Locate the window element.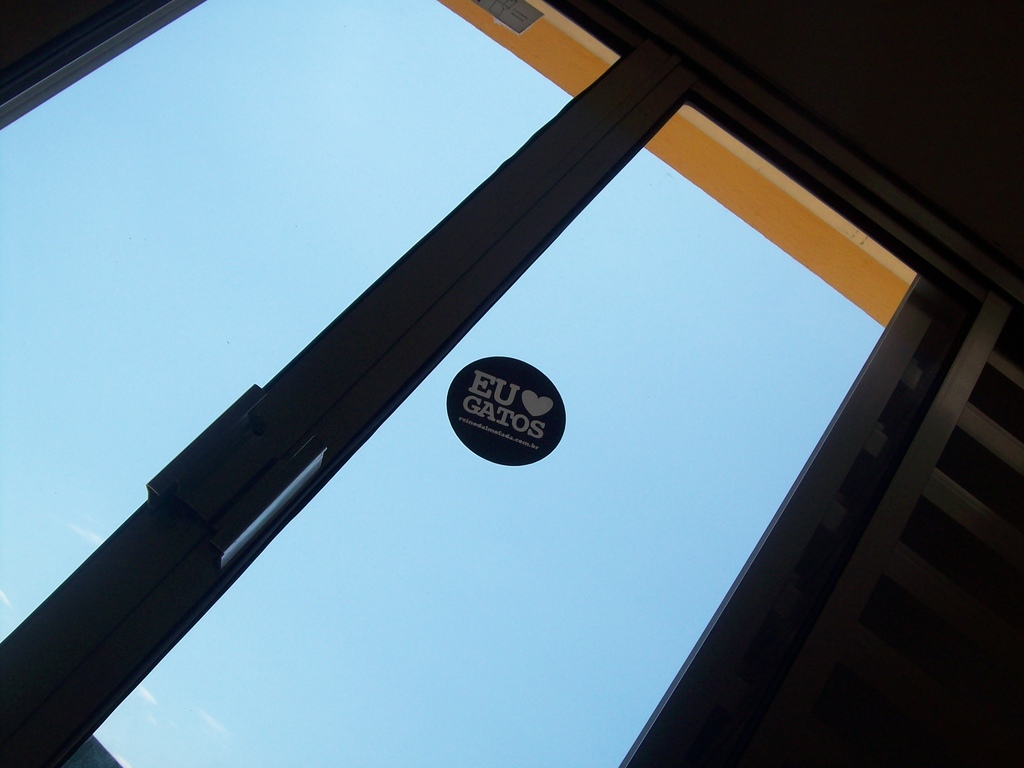
Element bbox: (0, 0, 984, 767).
